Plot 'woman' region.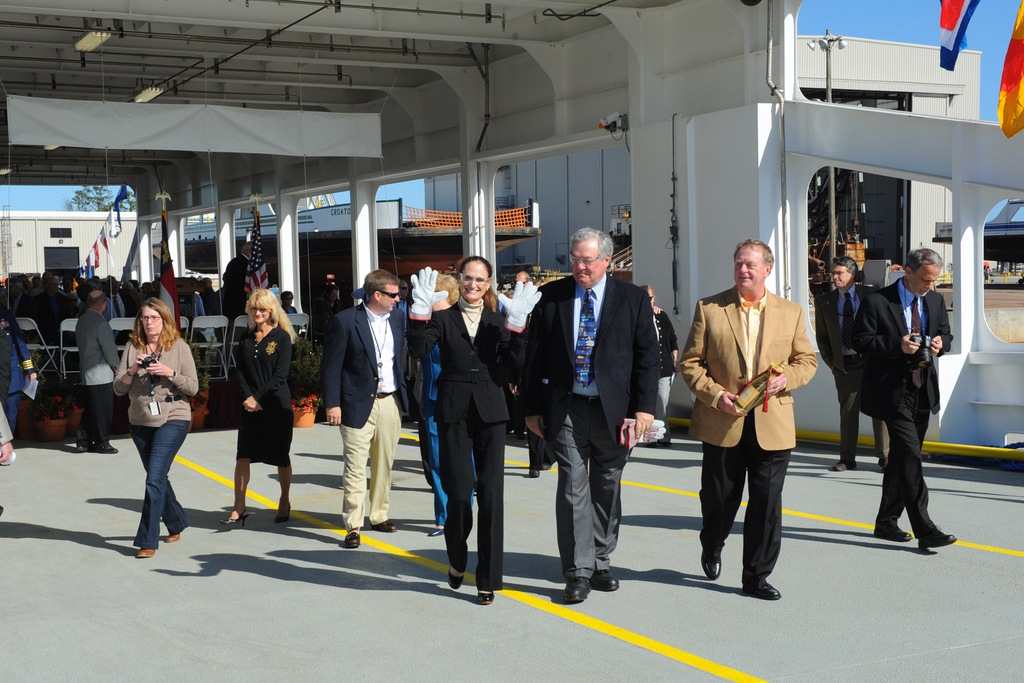
Plotted at [218,284,300,527].
